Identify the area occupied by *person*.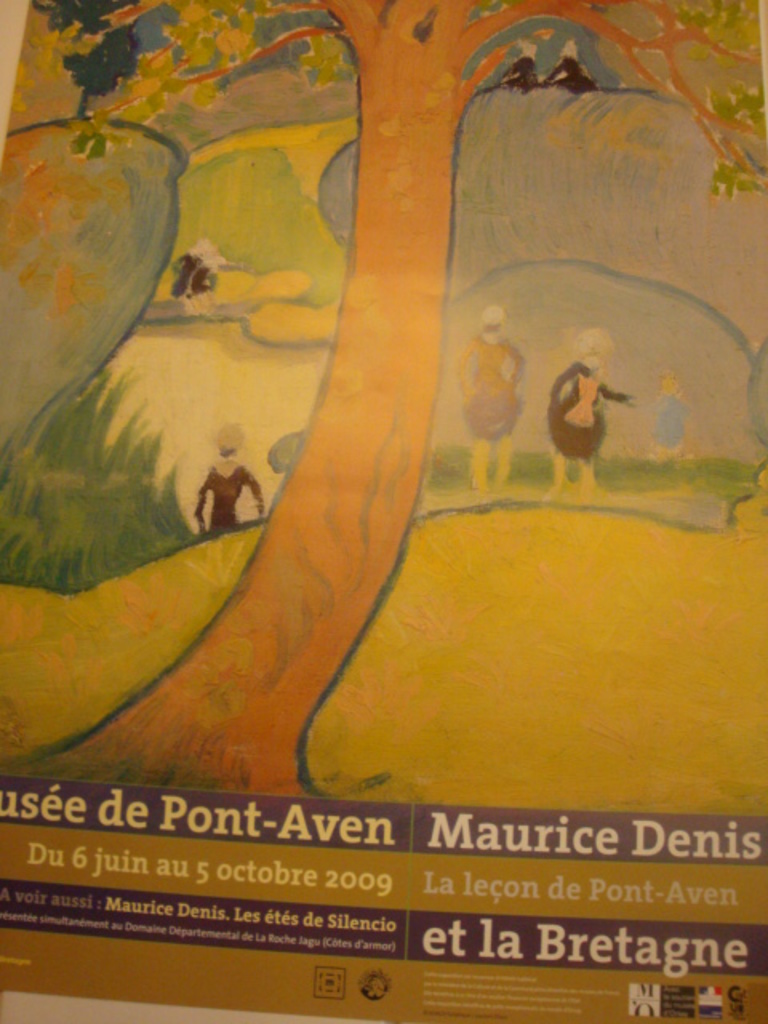
Area: Rect(454, 302, 531, 493).
